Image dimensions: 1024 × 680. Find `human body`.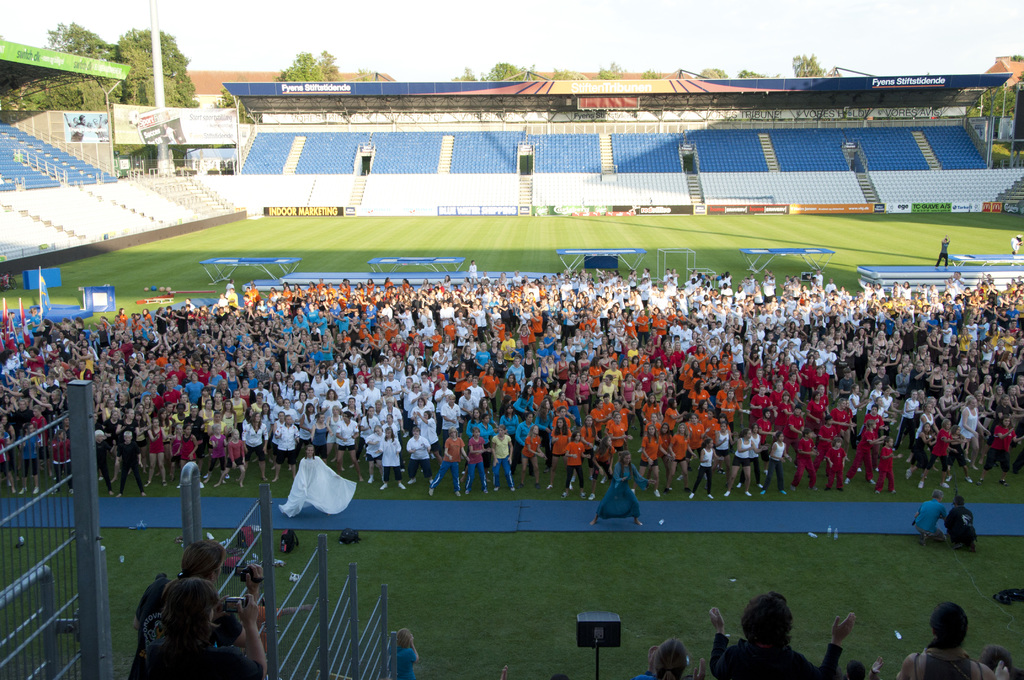
select_region(160, 389, 173, 406).
